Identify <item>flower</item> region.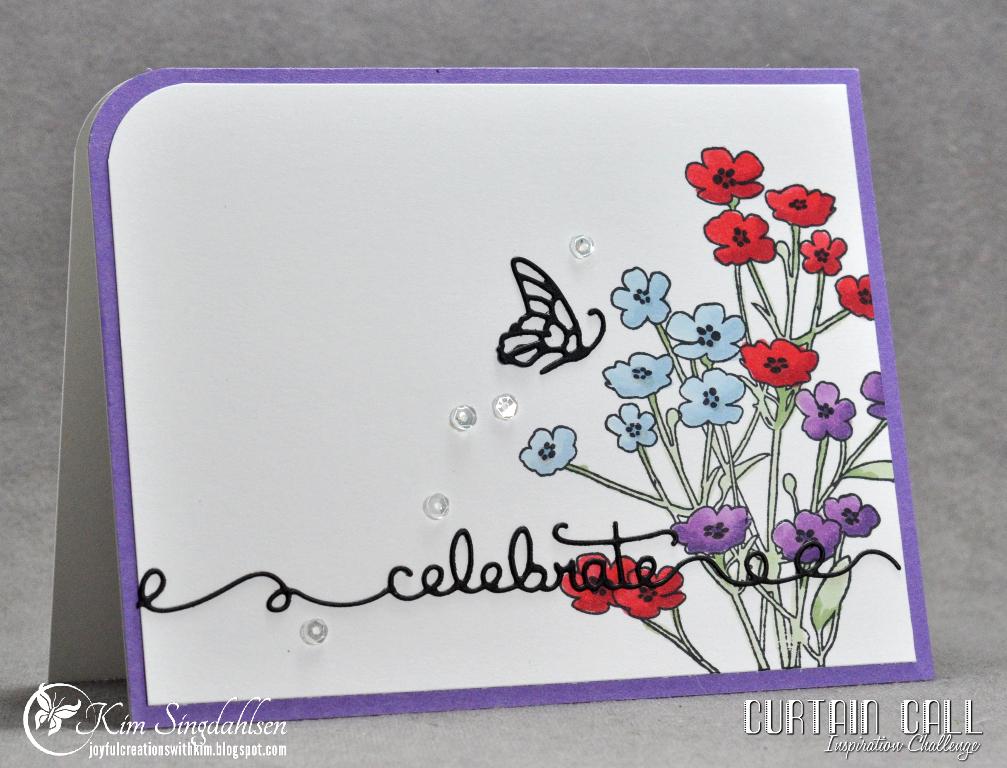
Region: 658 296 745 361.
